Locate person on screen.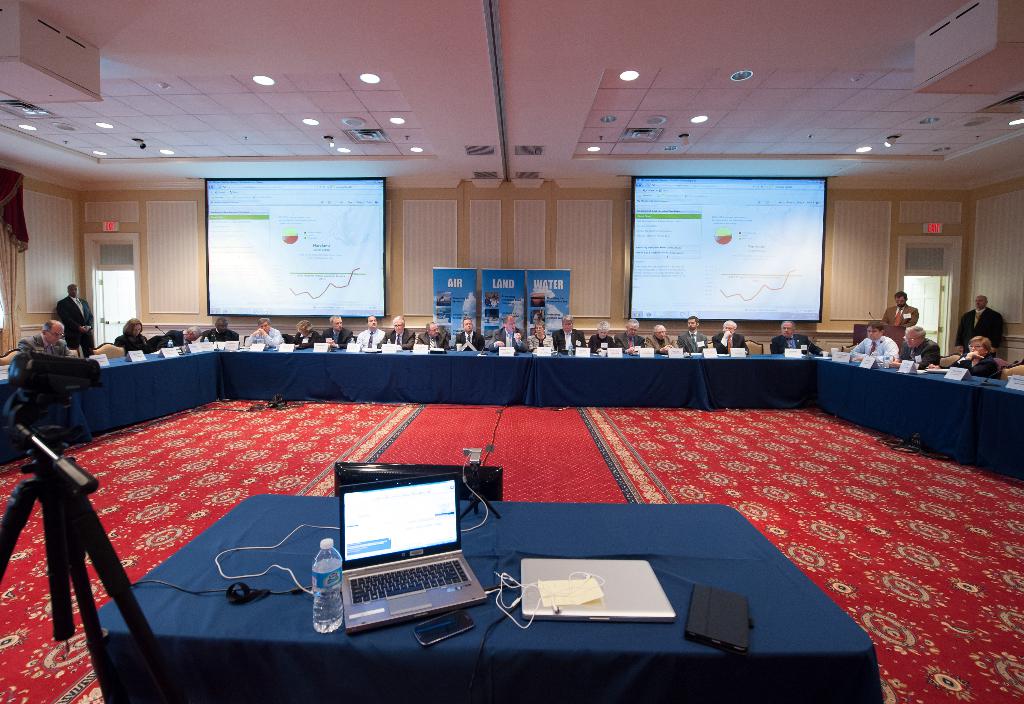
On screen at [left=881, top=288, right=921, bottom=341].
